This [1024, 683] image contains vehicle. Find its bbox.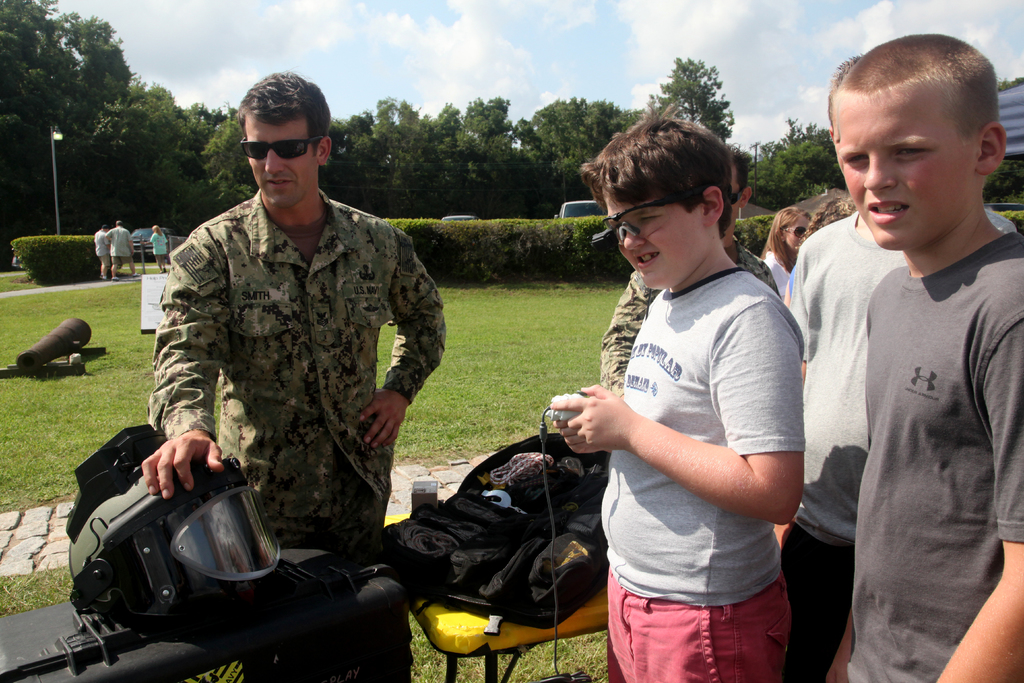
554:199:605:222.
